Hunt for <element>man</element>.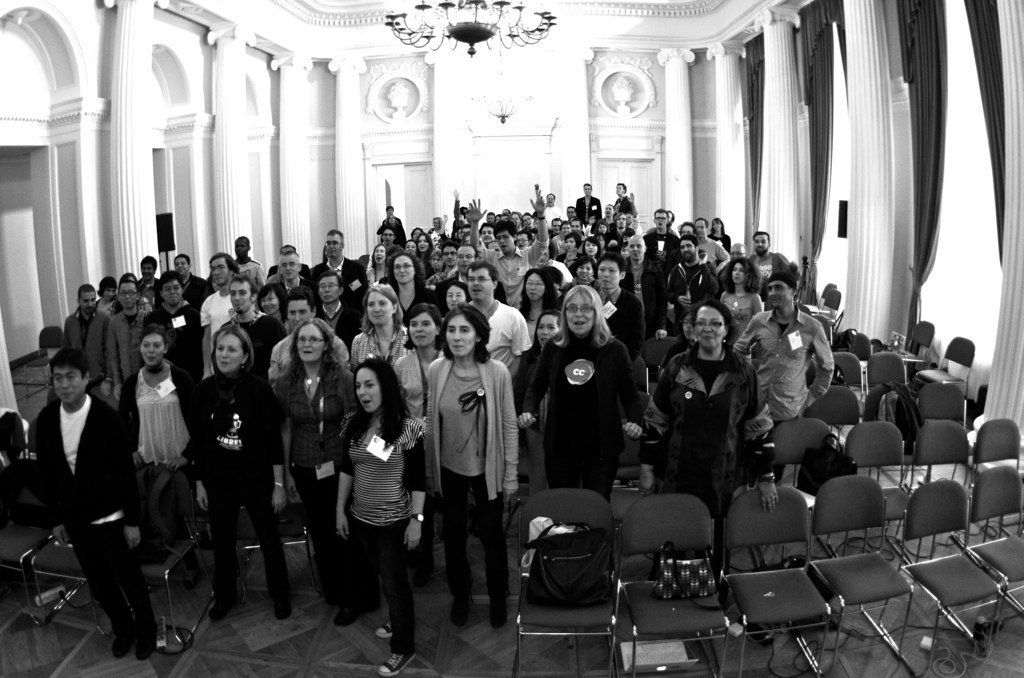
Hunted down at 134:257:164:294.
